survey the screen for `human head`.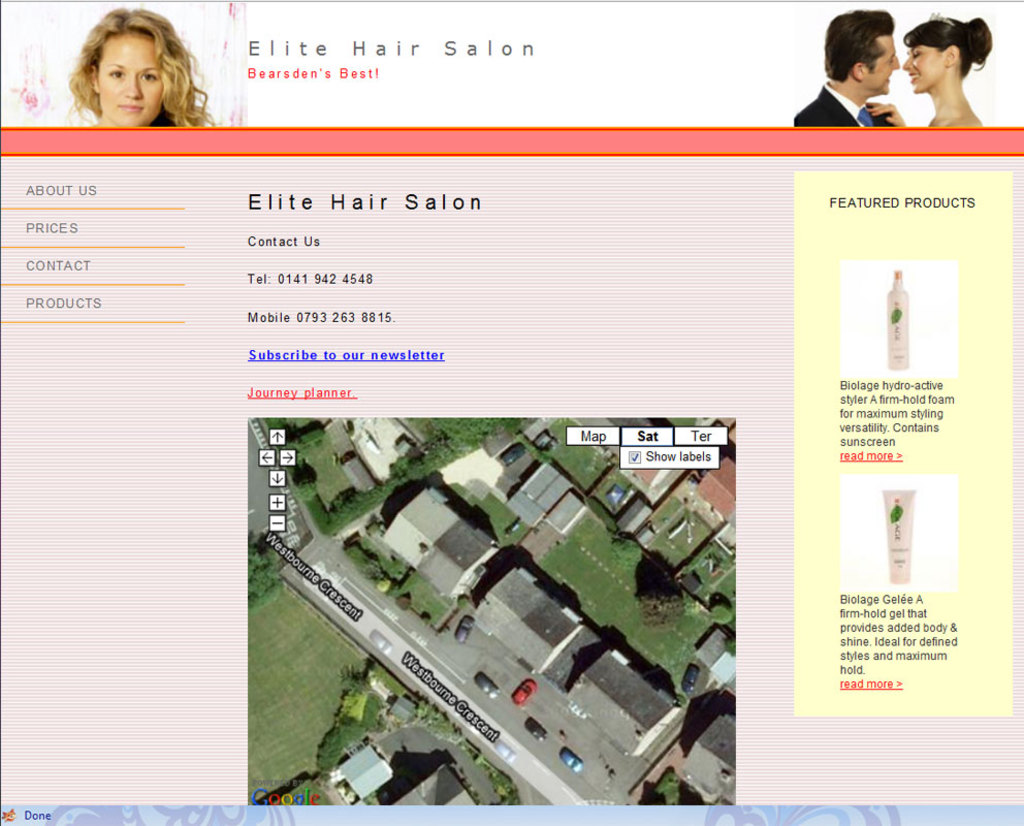
Survey found: region(34, 0, 209, 115).
